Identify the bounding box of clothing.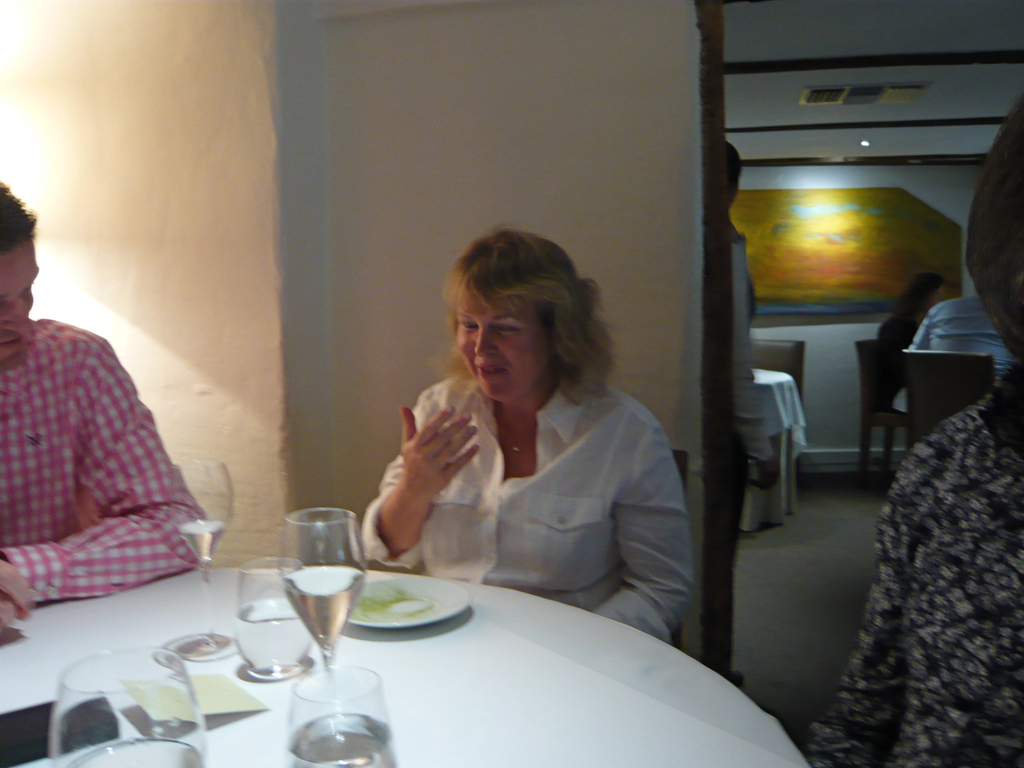
865/309/918/420.
